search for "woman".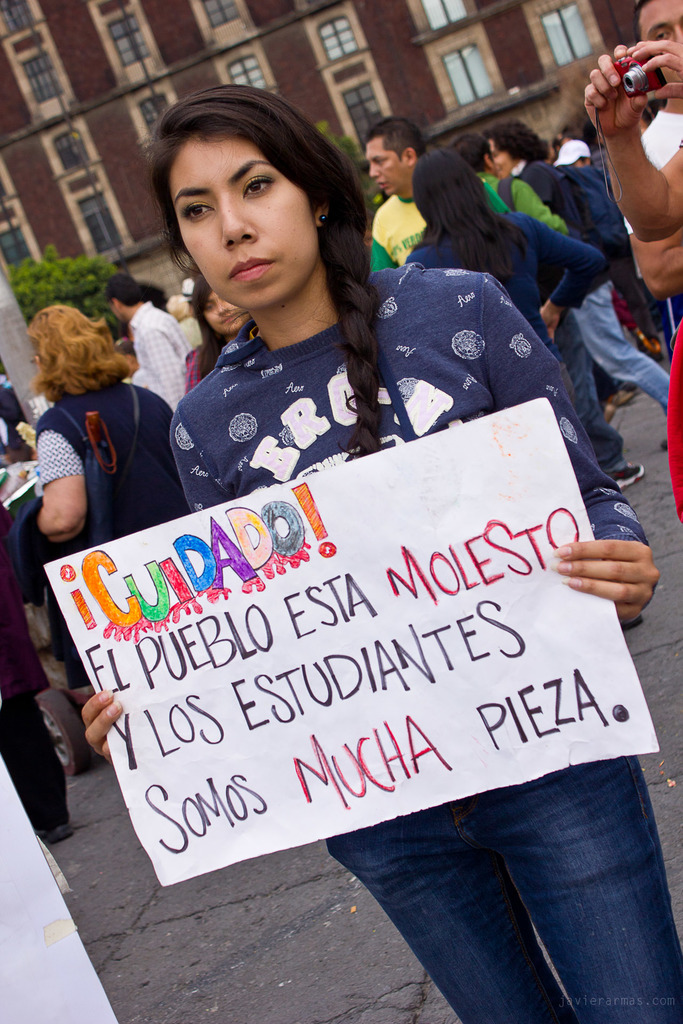
Found at [407,147,611,410].
